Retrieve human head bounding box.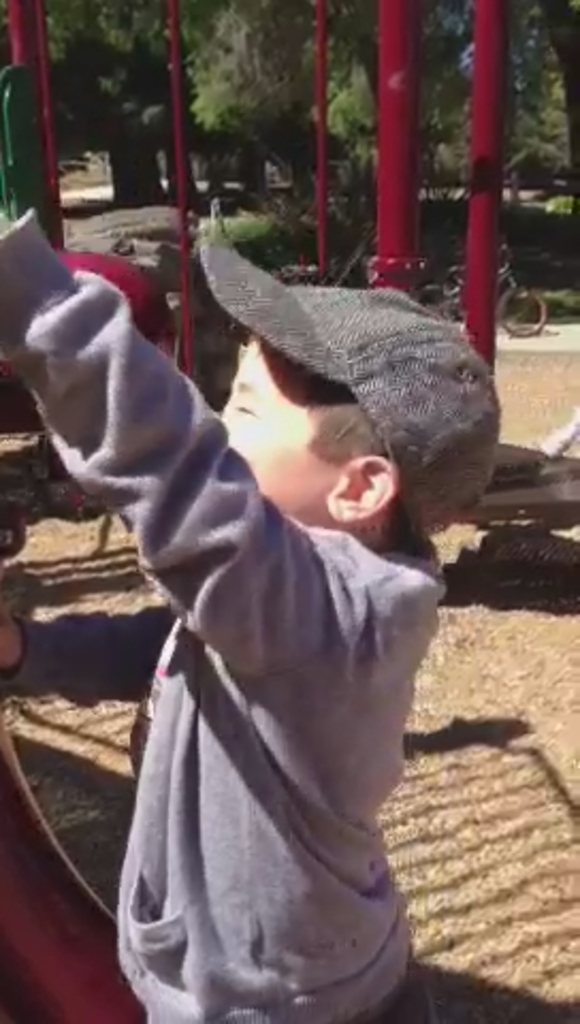
Bounding box: (200,239,505,531).
